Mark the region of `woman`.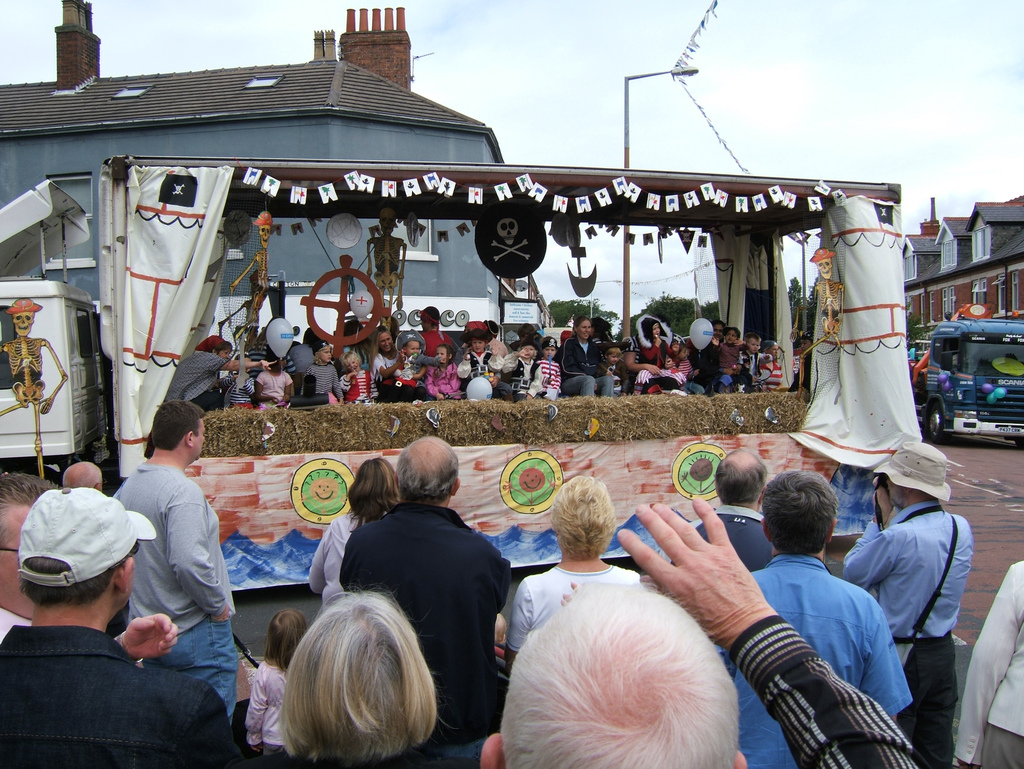
Region: (367, 323, 406, 401).
